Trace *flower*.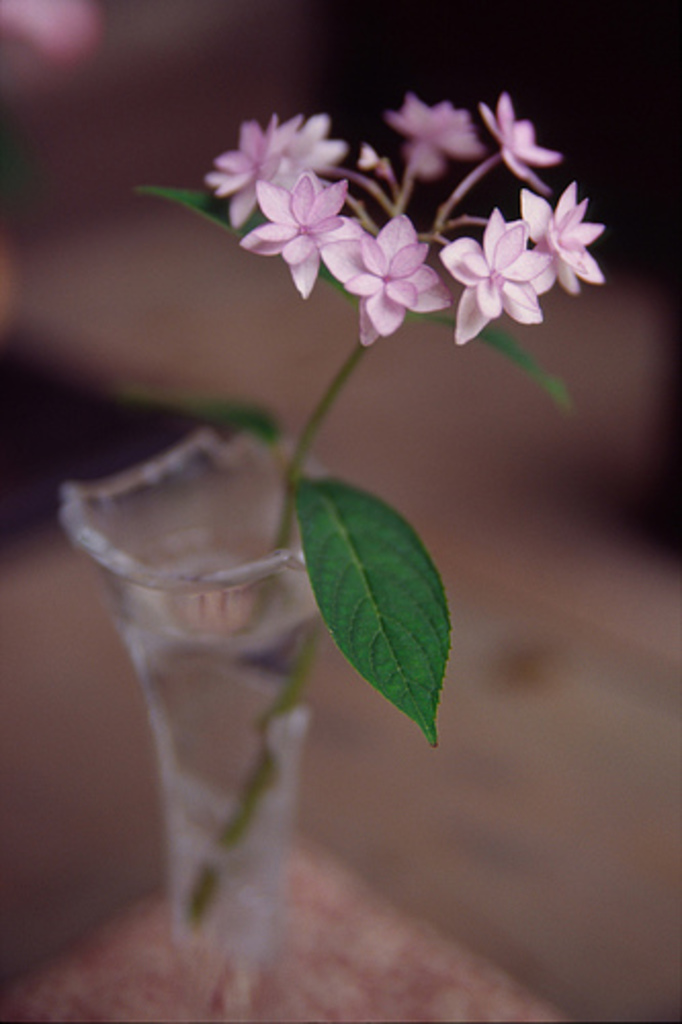
Traced to 242,166,369,295.
